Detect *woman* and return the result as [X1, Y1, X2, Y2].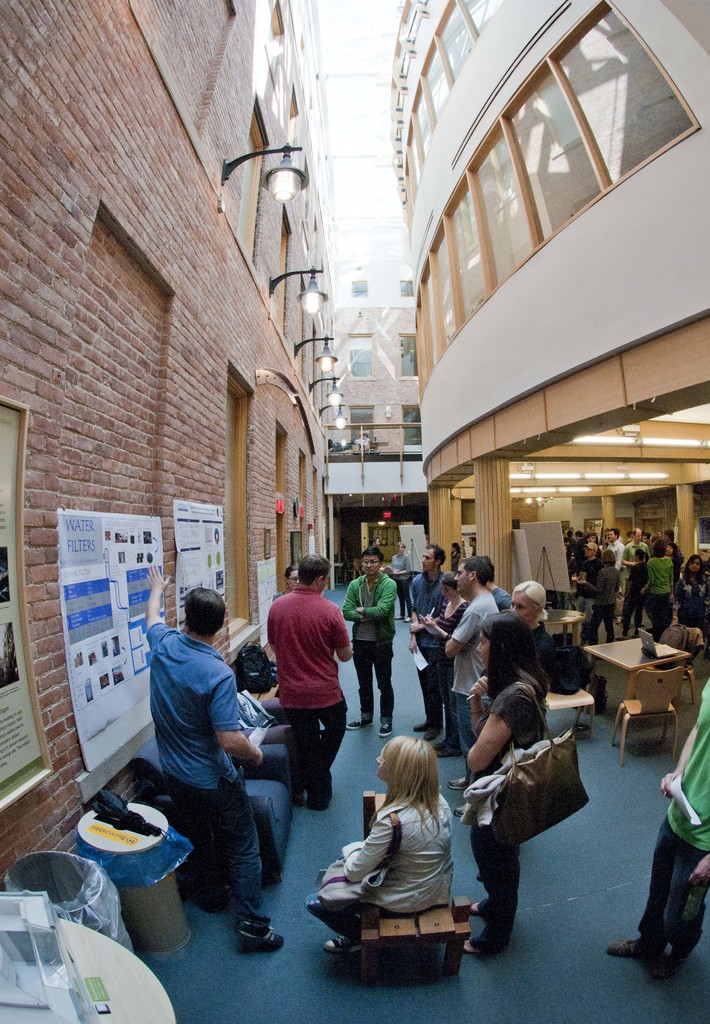
[307, 736, 453, 951].
